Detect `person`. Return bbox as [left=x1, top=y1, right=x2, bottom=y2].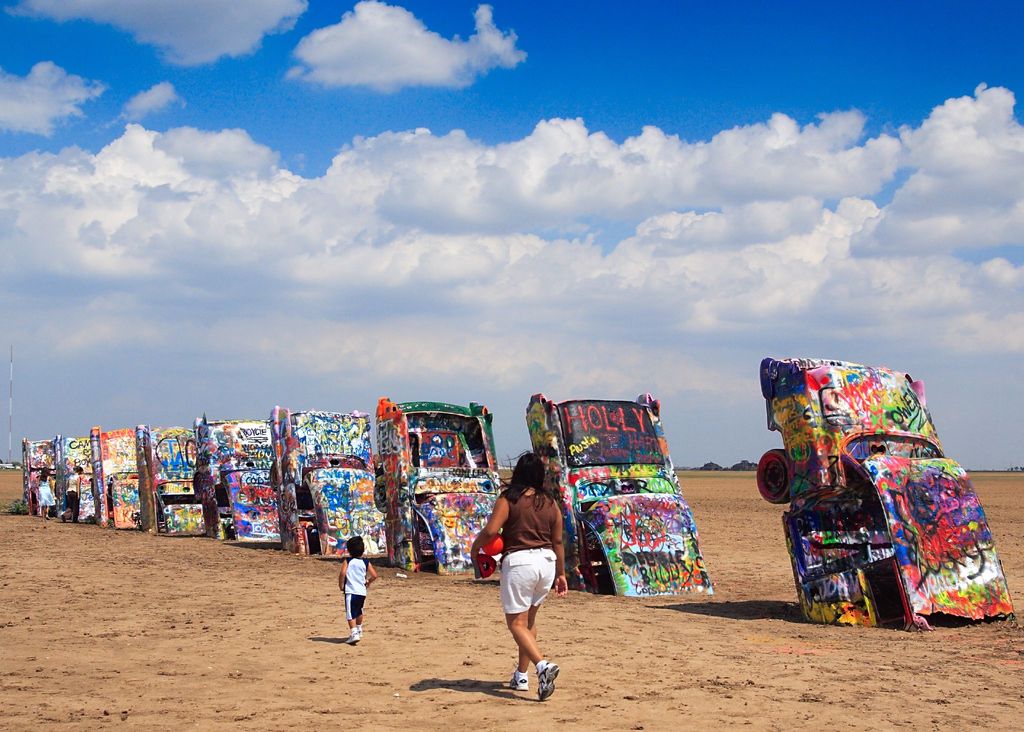
[left=490, top=456, right=572, bottom=706].
